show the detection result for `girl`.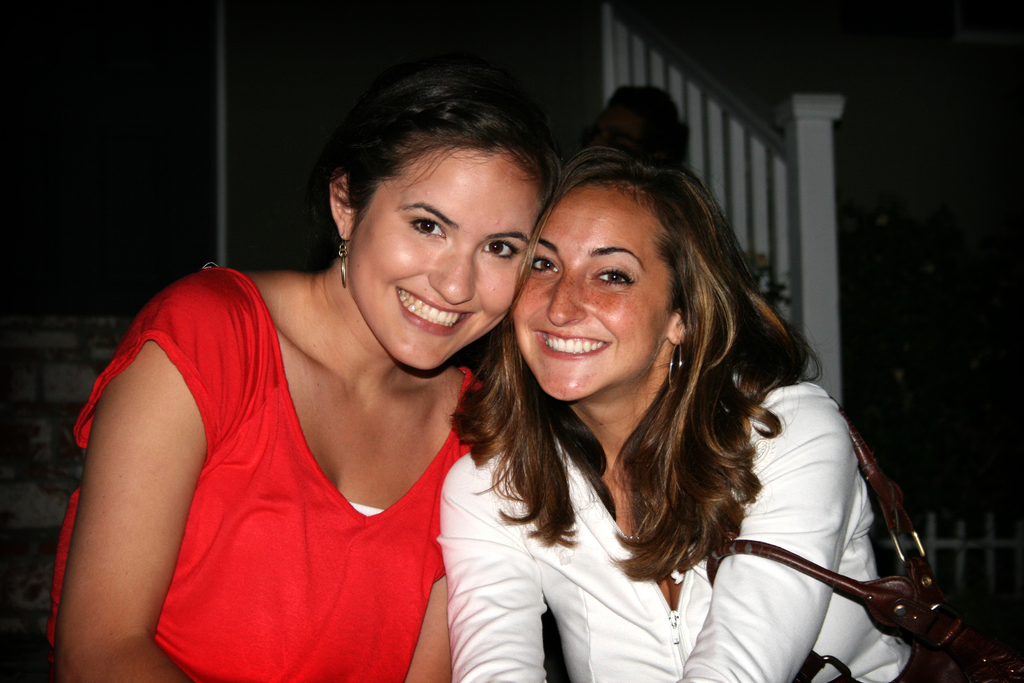
left=44, top=78, right=564, bottom=682.
